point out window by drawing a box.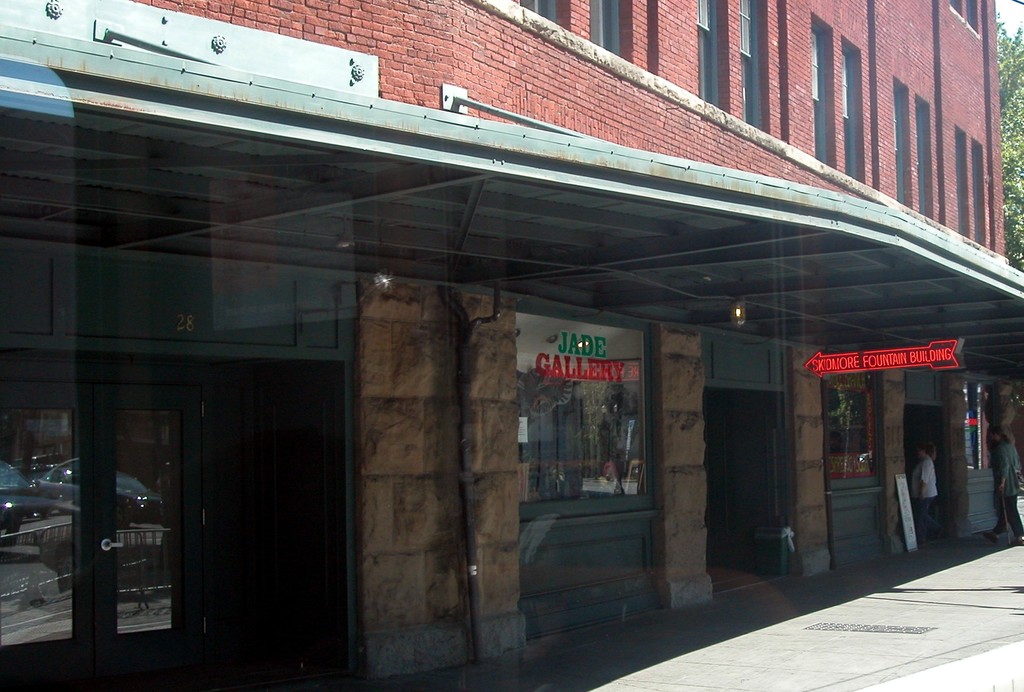
detection(810, 13, 835, 166).
